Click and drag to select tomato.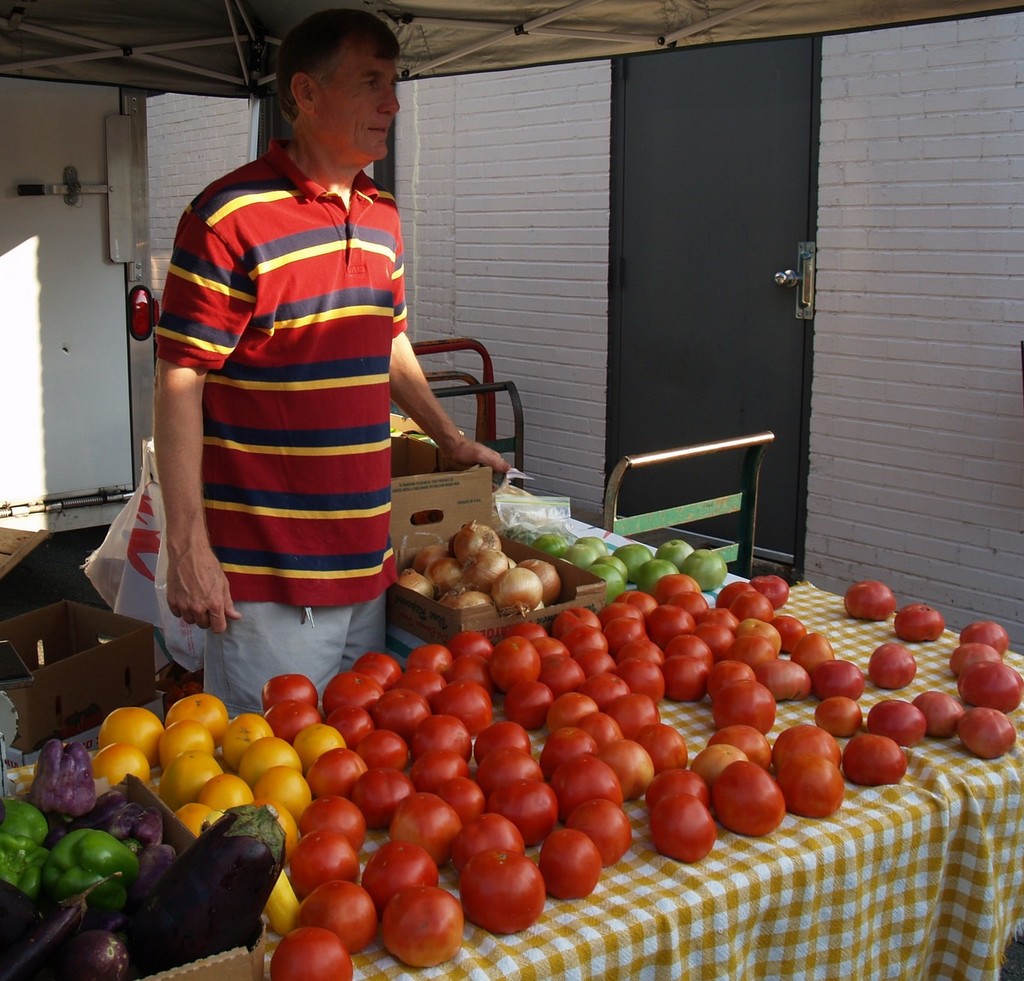
Selection: (710,764,790,837).
